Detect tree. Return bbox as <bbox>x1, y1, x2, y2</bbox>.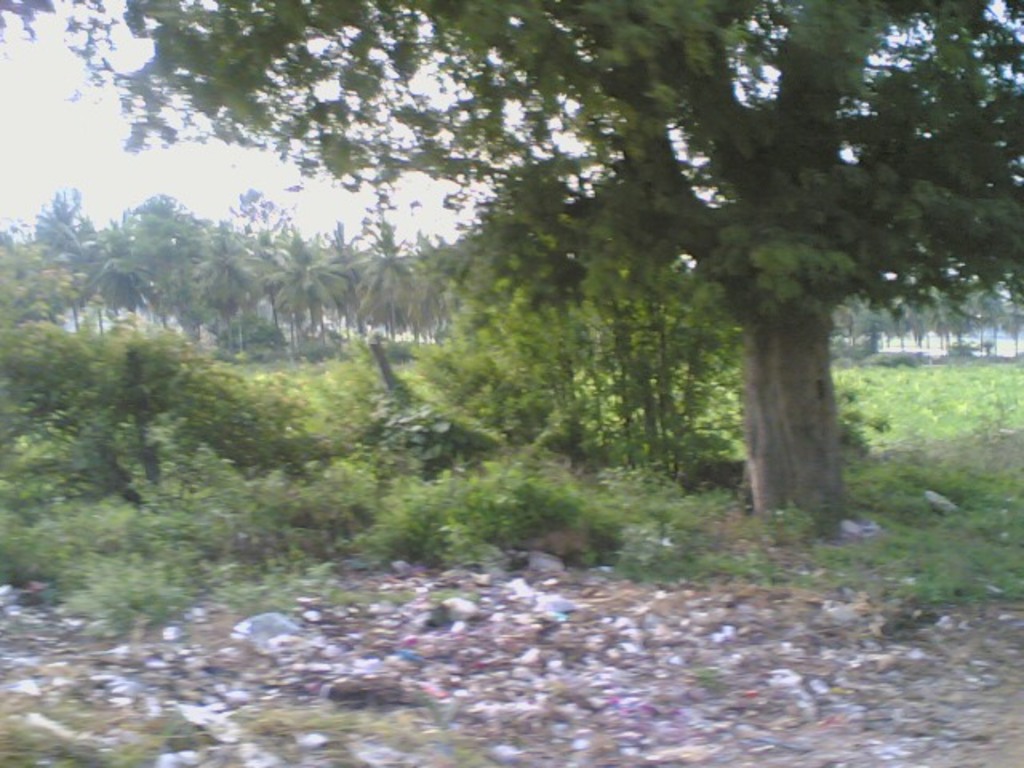
<bbox>30, 190, 104, 317</bbox>.
